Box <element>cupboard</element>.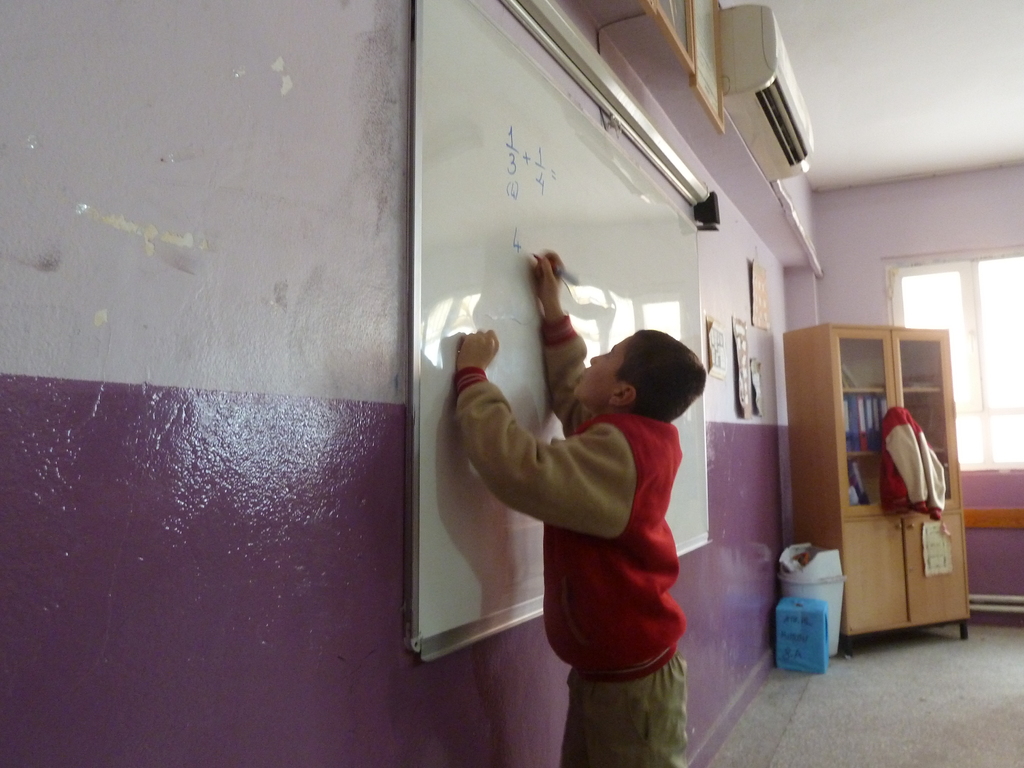
box=[809, 322, 970, 653].
